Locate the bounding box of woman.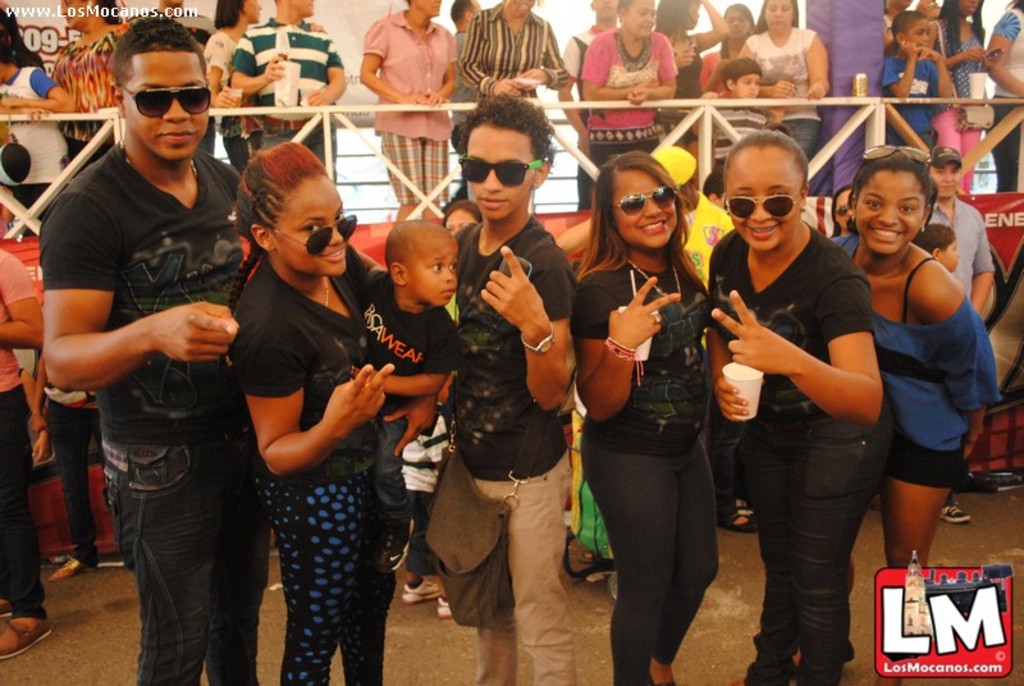
Bounding box: box(572, 157, 710, 685).
